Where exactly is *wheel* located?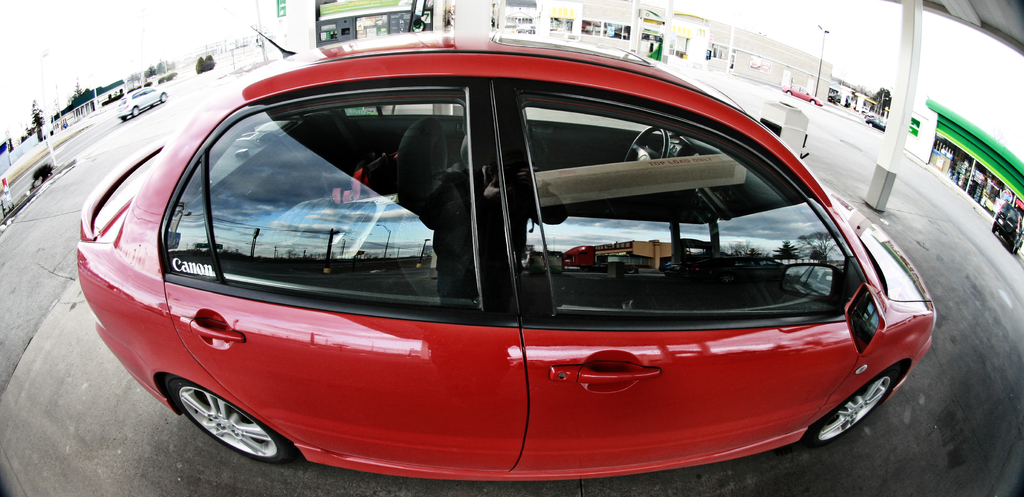
Its bounding box is (134, 106, 141, 116).
